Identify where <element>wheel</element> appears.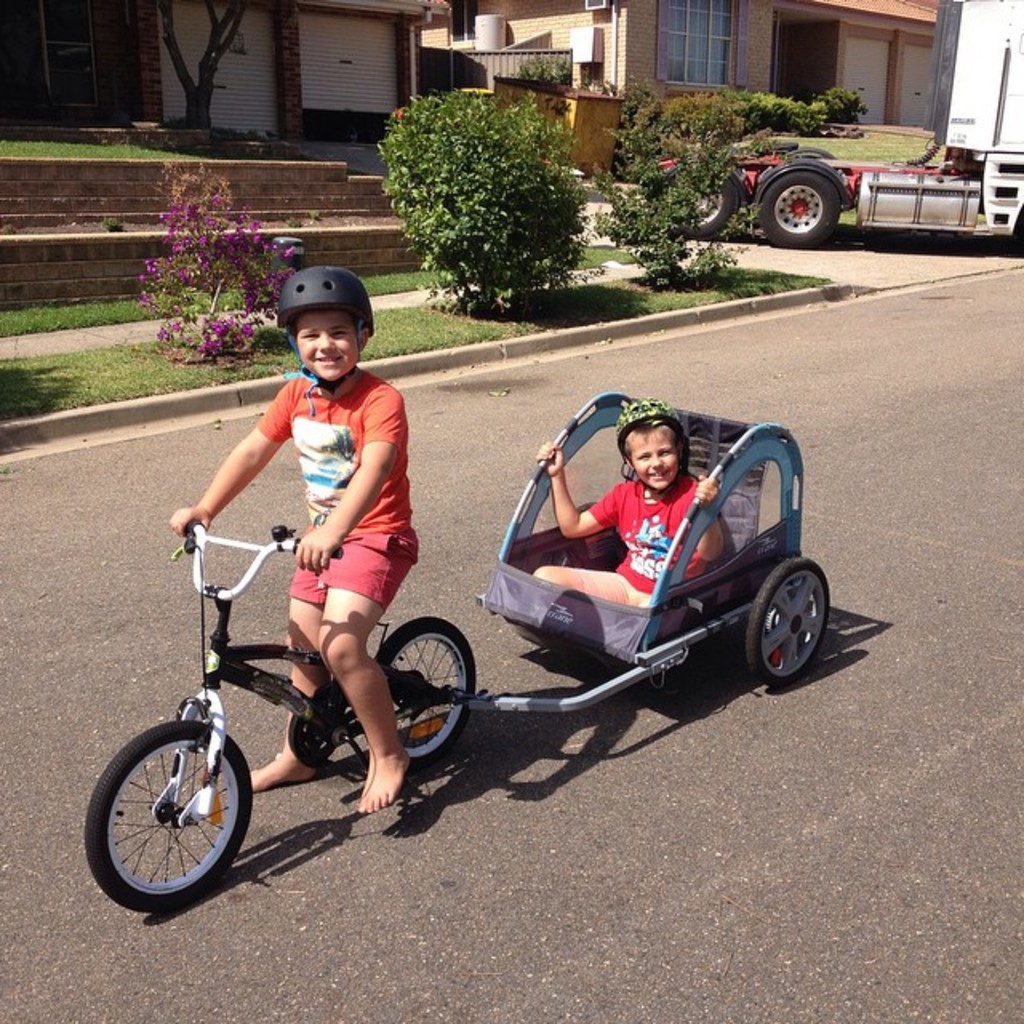
Appears at 576/498/598/514.
